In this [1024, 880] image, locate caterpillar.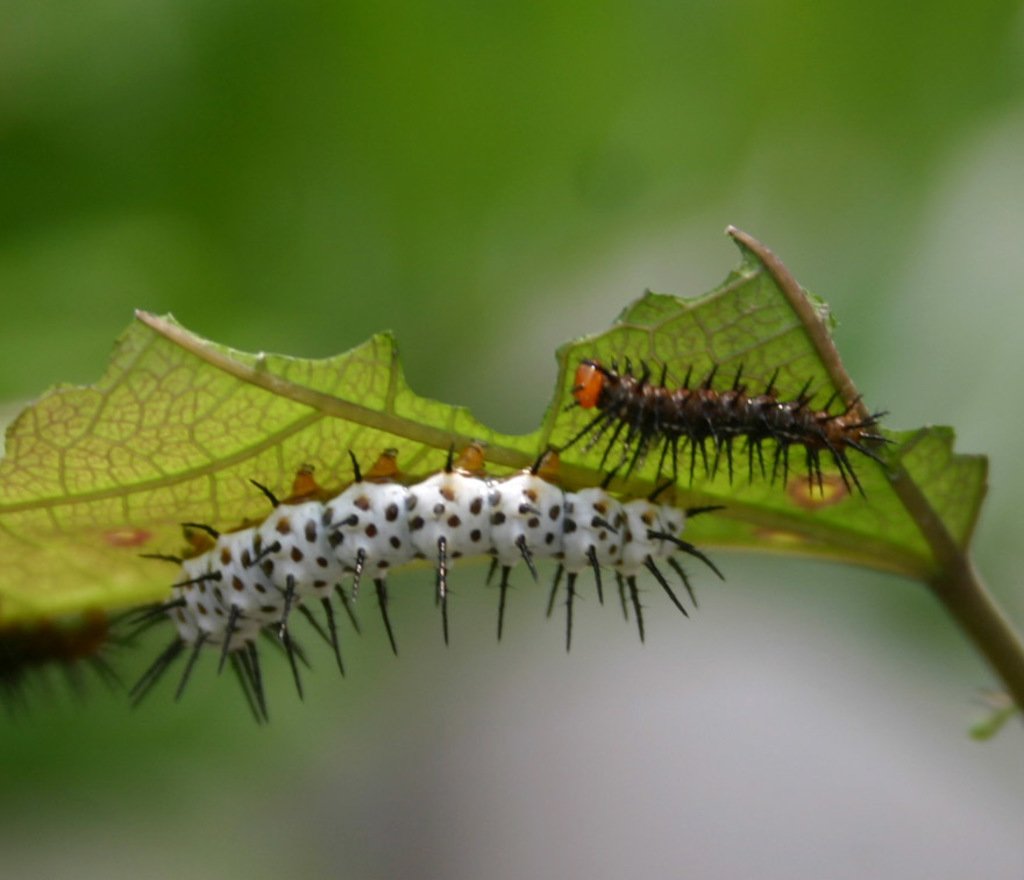
Bounding box: [566, 349, 894, 483].
